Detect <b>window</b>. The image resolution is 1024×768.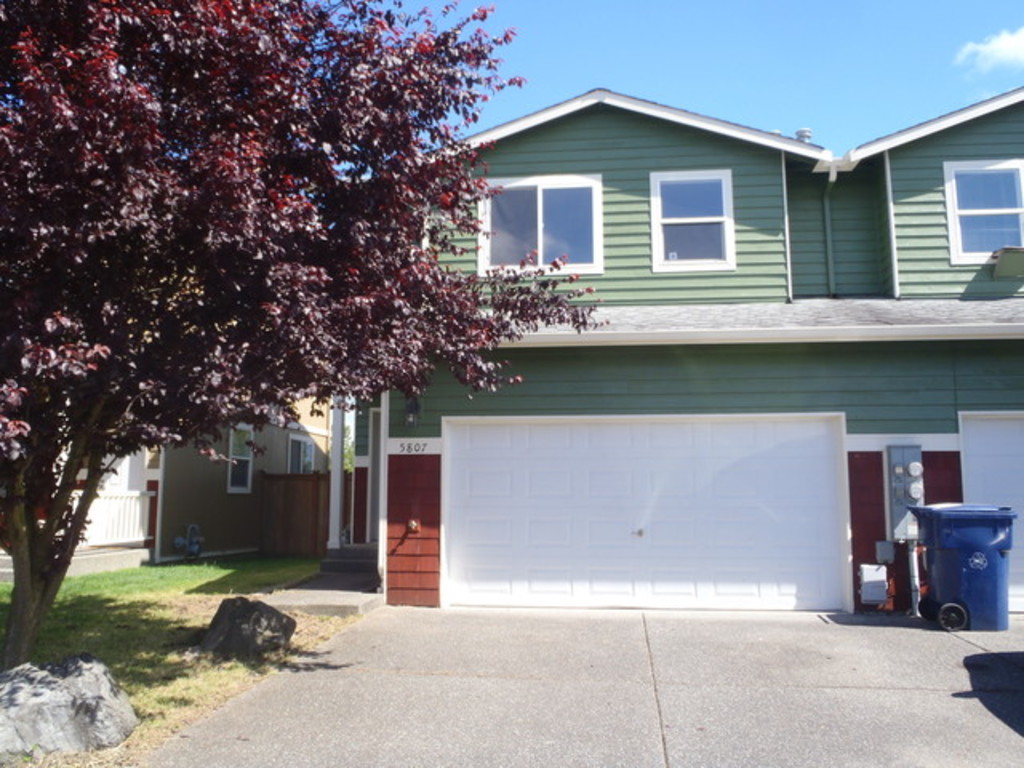
664 157 750 272.
